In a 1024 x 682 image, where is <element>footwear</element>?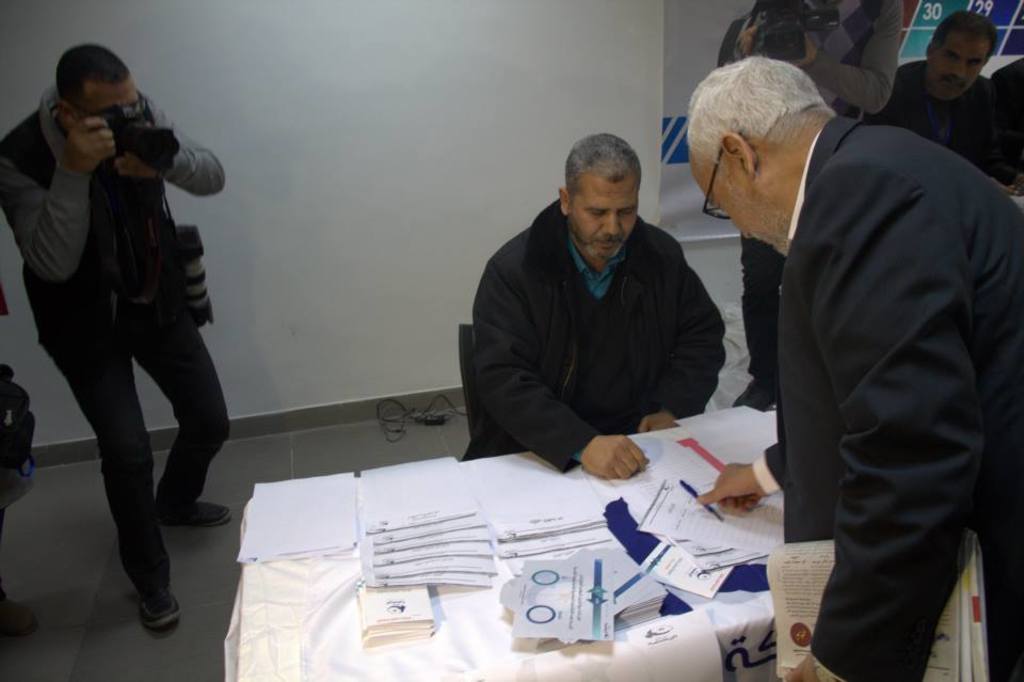
pyautogui.locateOnScreen(0, 601, 44, 635).
